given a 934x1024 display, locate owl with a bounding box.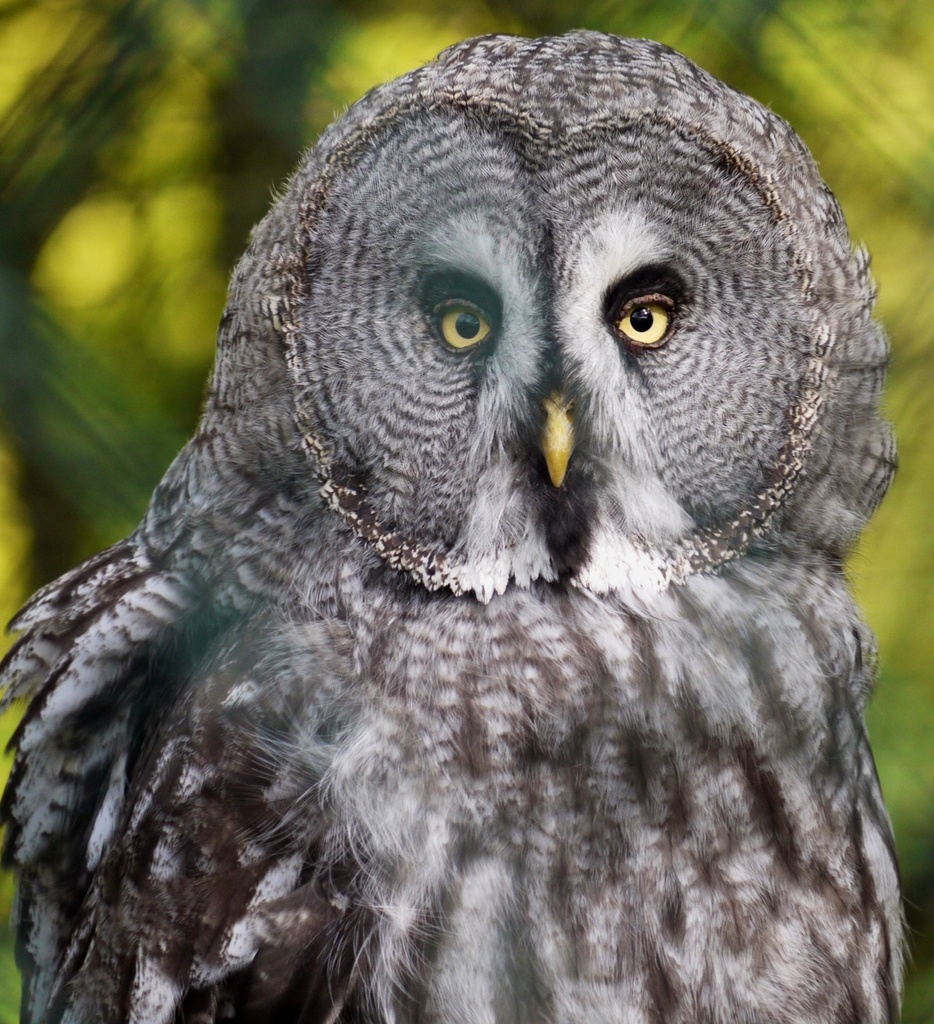
Located: box(0, 28, 926, 1023).
